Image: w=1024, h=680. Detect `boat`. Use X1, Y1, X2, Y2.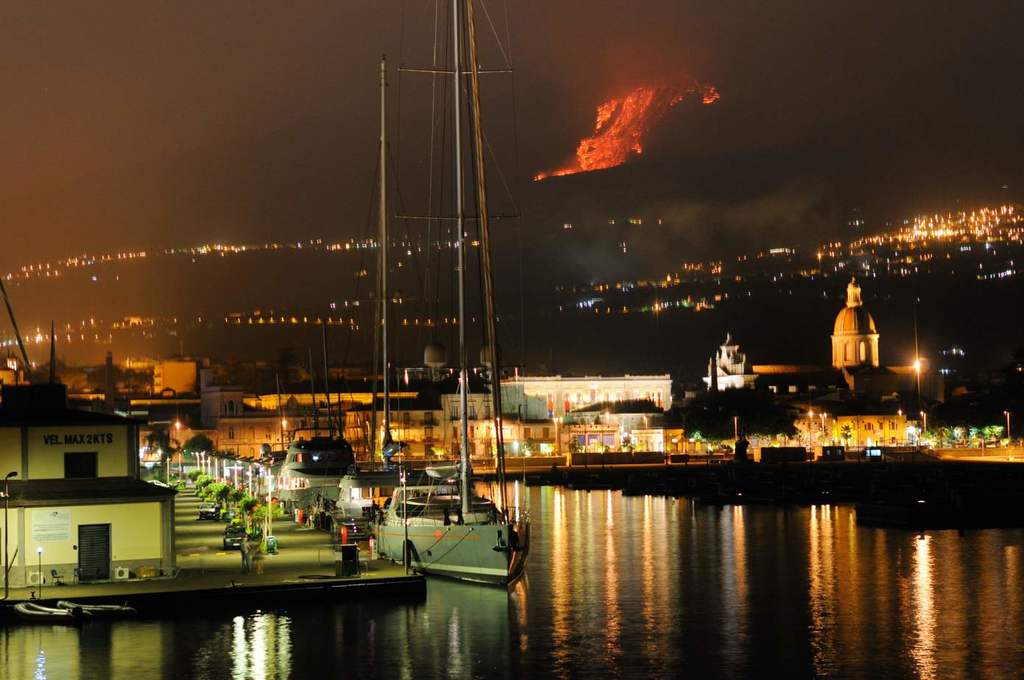
372, 0, 527, 584.
